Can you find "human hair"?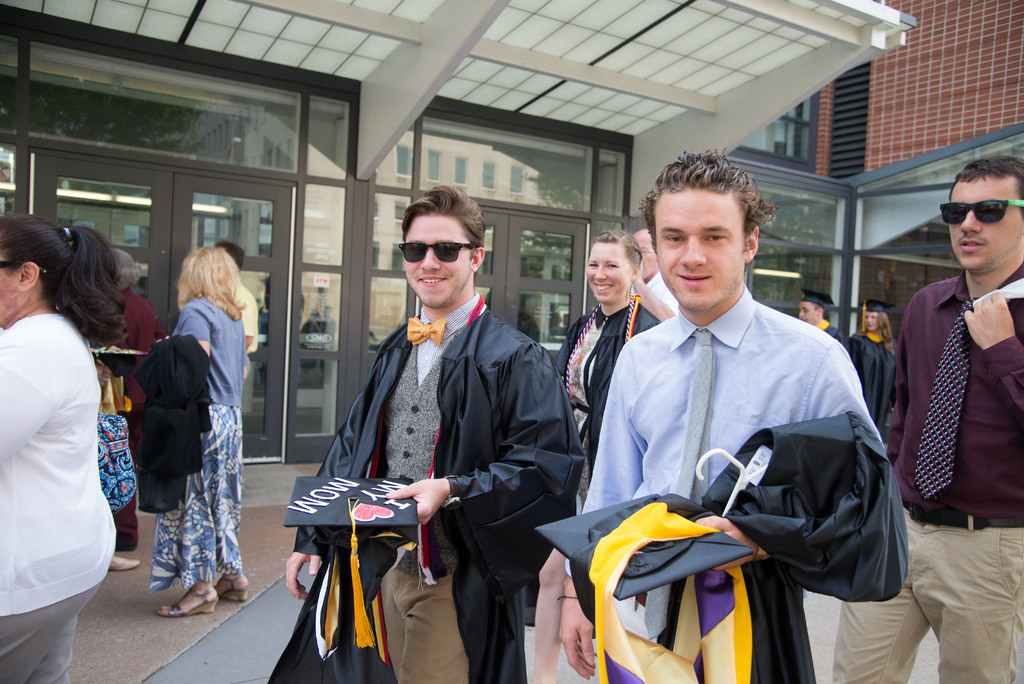
Yes, bounding box: [x1=0, y1=213, x2=129, y2=354].
